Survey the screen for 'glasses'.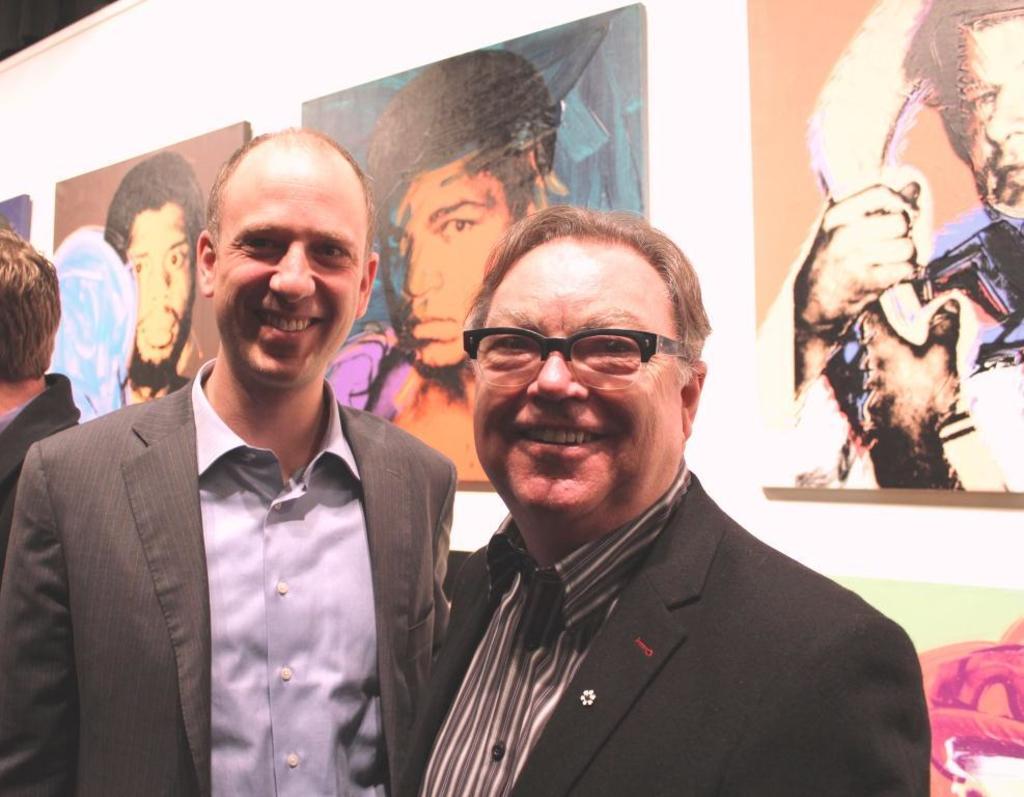
Survey found: 463/317/705/395.
